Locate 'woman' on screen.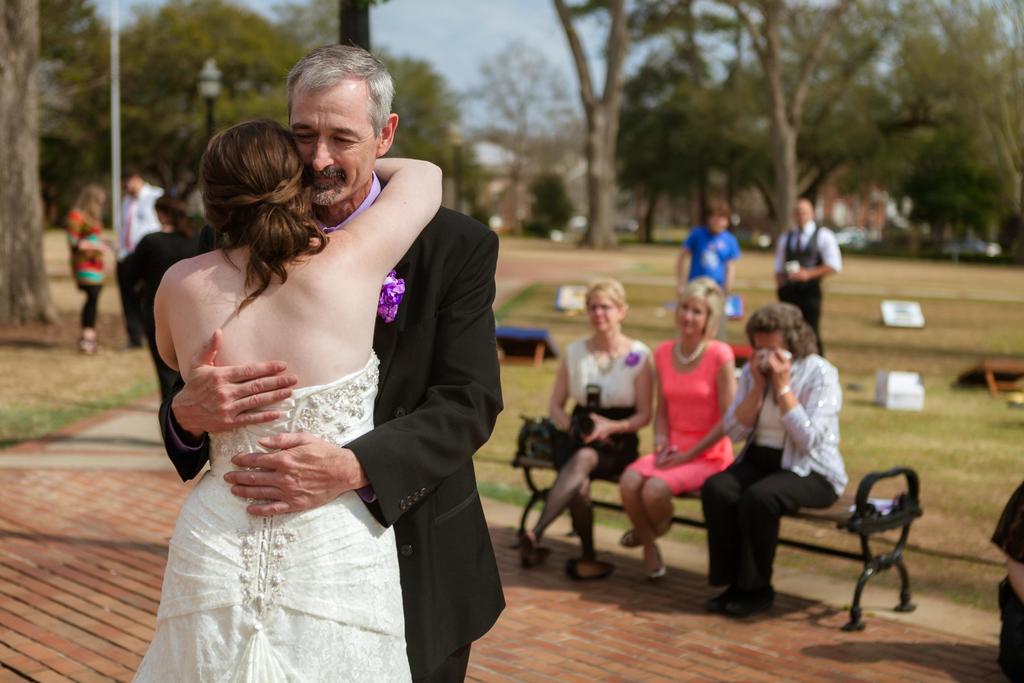
On screen at locate(133, 194, 216, 327).
